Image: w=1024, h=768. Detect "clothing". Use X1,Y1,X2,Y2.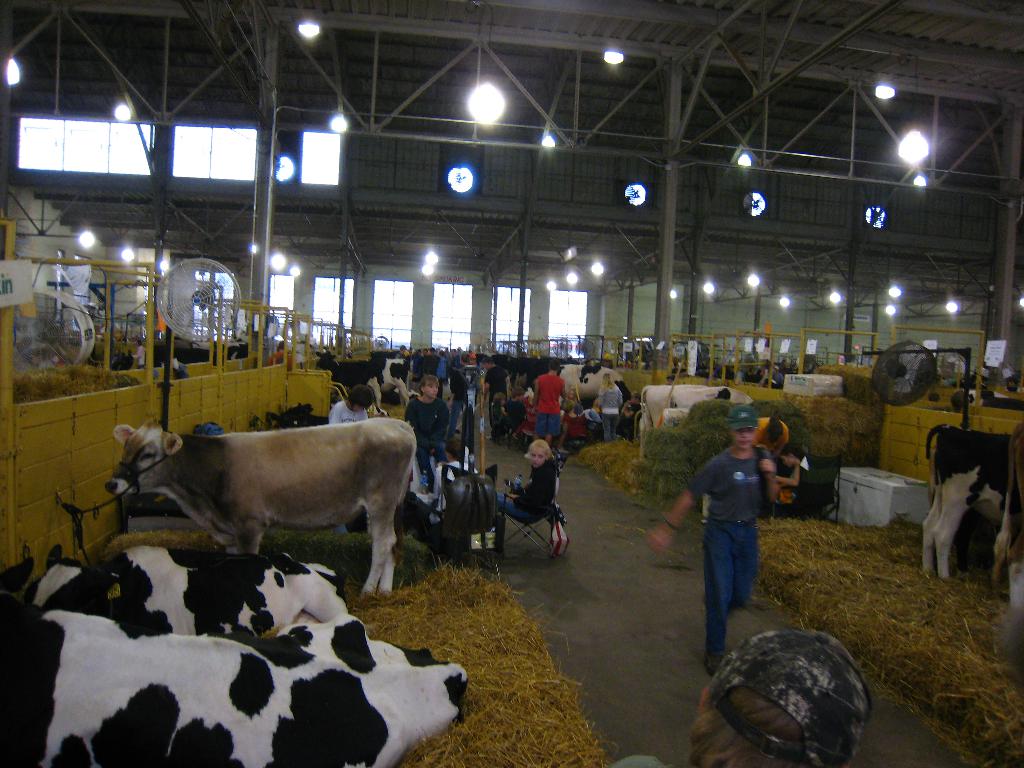
397,396,451,468.
